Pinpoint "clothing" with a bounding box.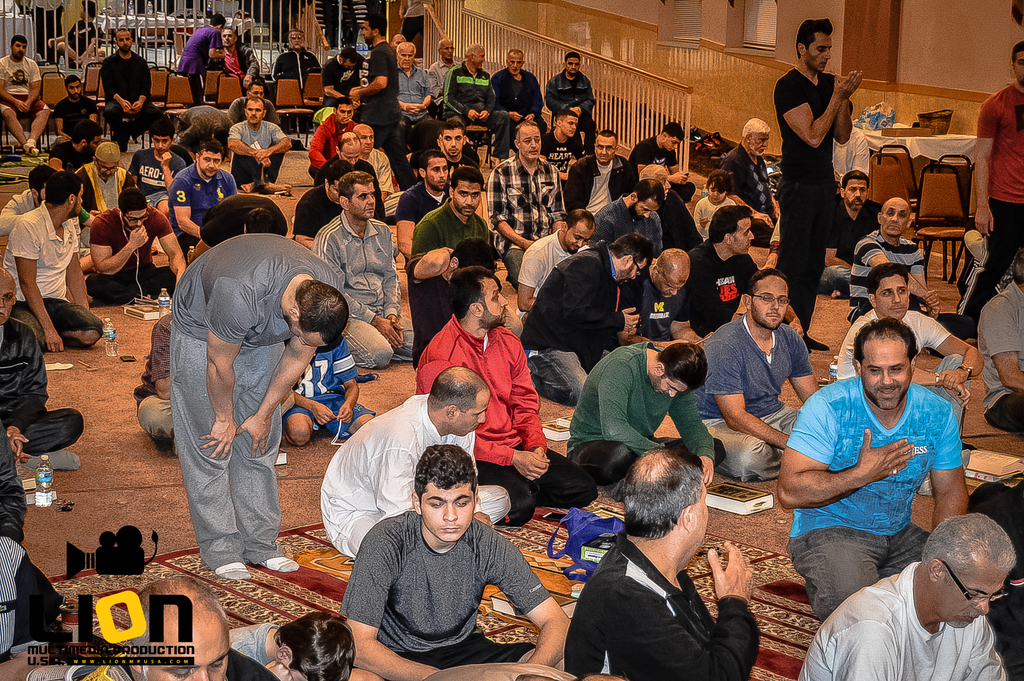
bbox=(586, 195, 659, 283).
